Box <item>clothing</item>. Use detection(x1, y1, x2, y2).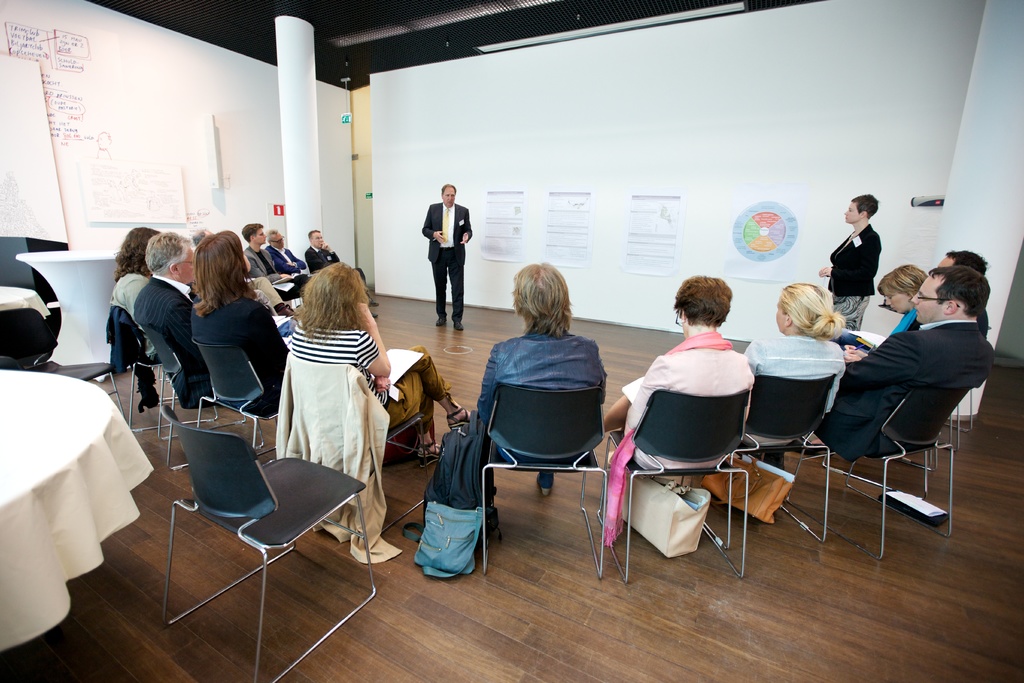
detection(475, 331, 610, 488).
